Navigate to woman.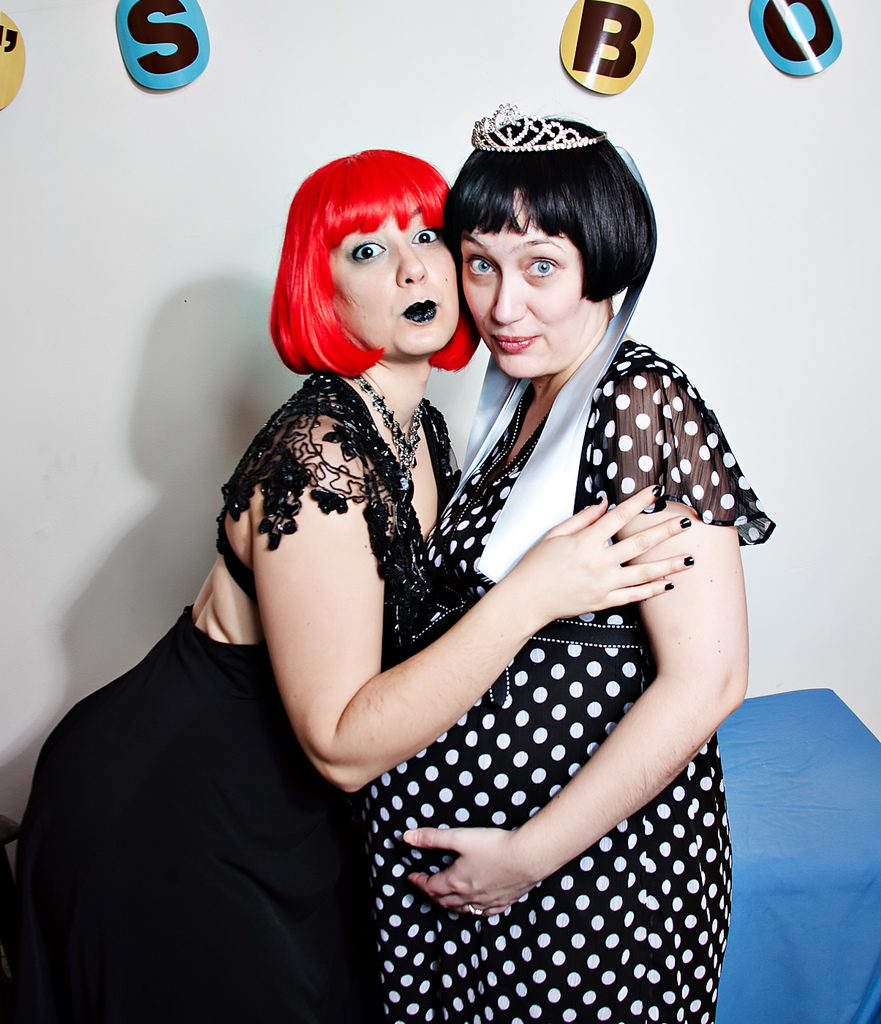
Navigation target: [7,156,692,1023].
